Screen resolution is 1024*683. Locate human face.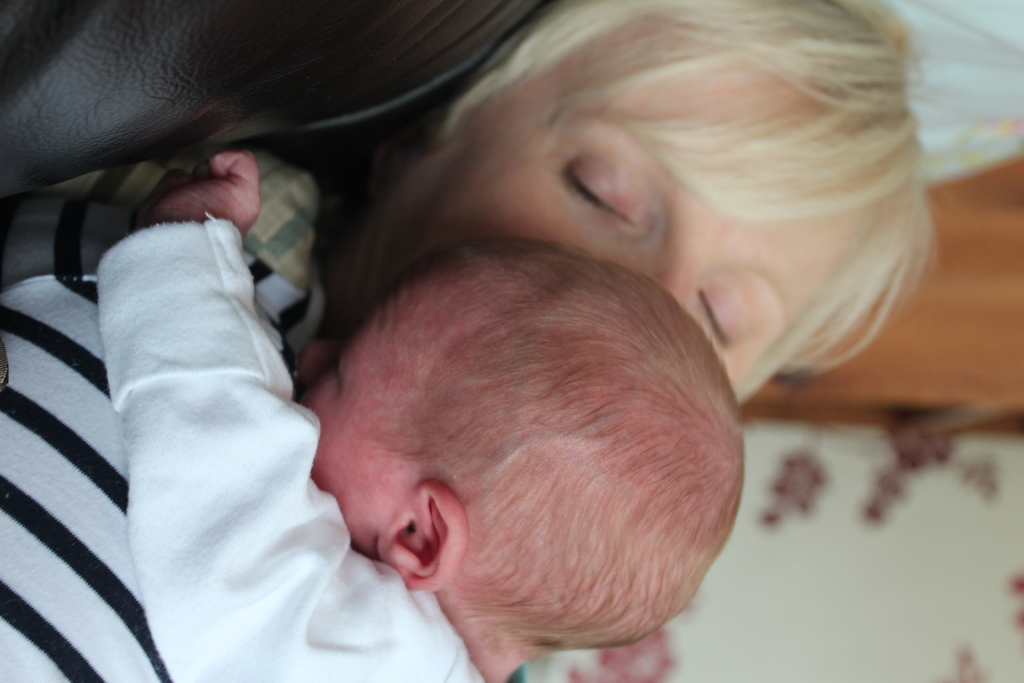
l=286, t=251, r=439, b=547.
